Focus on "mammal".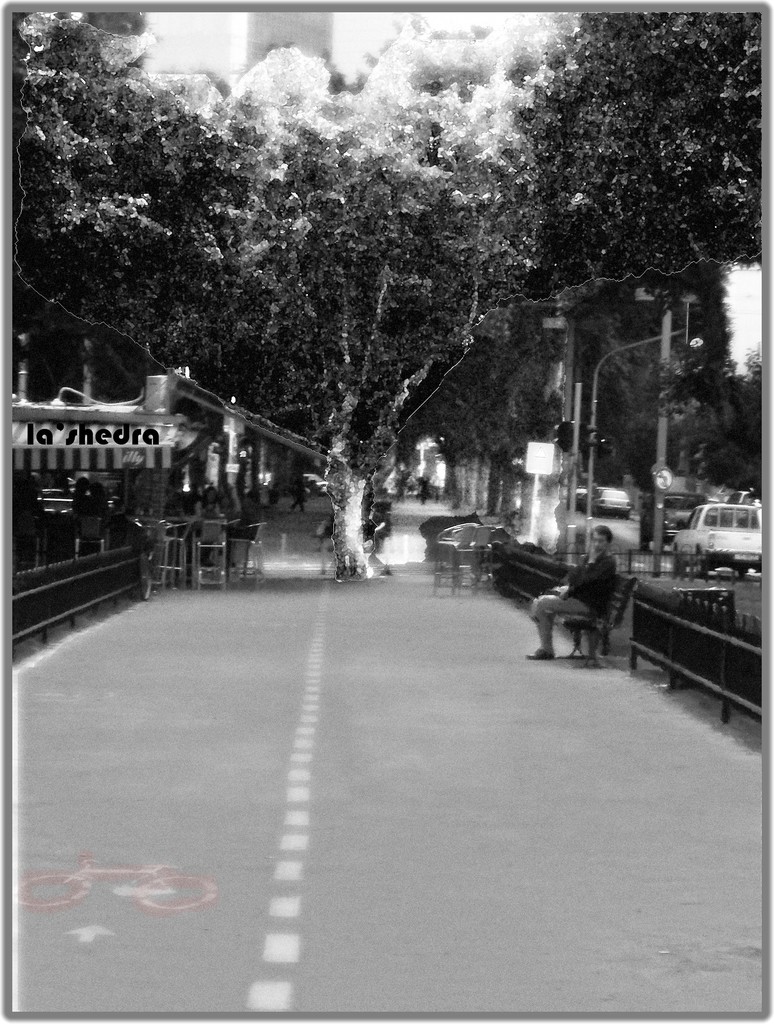
Focused at select_region(194, 482, 224, 559).
